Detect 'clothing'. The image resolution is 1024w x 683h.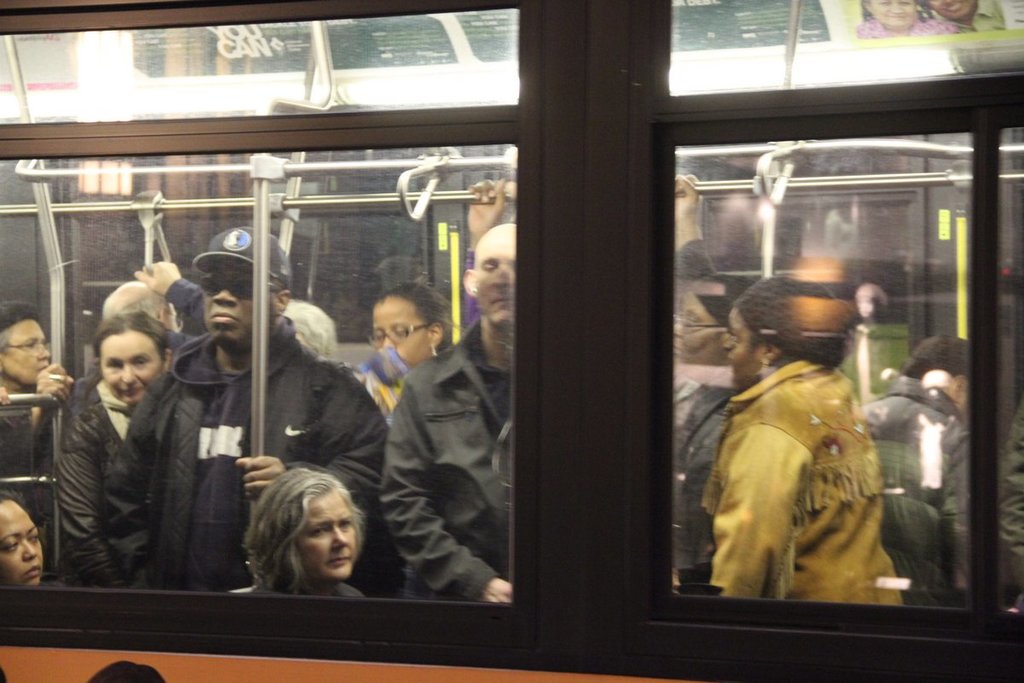
0/381/30/493.
